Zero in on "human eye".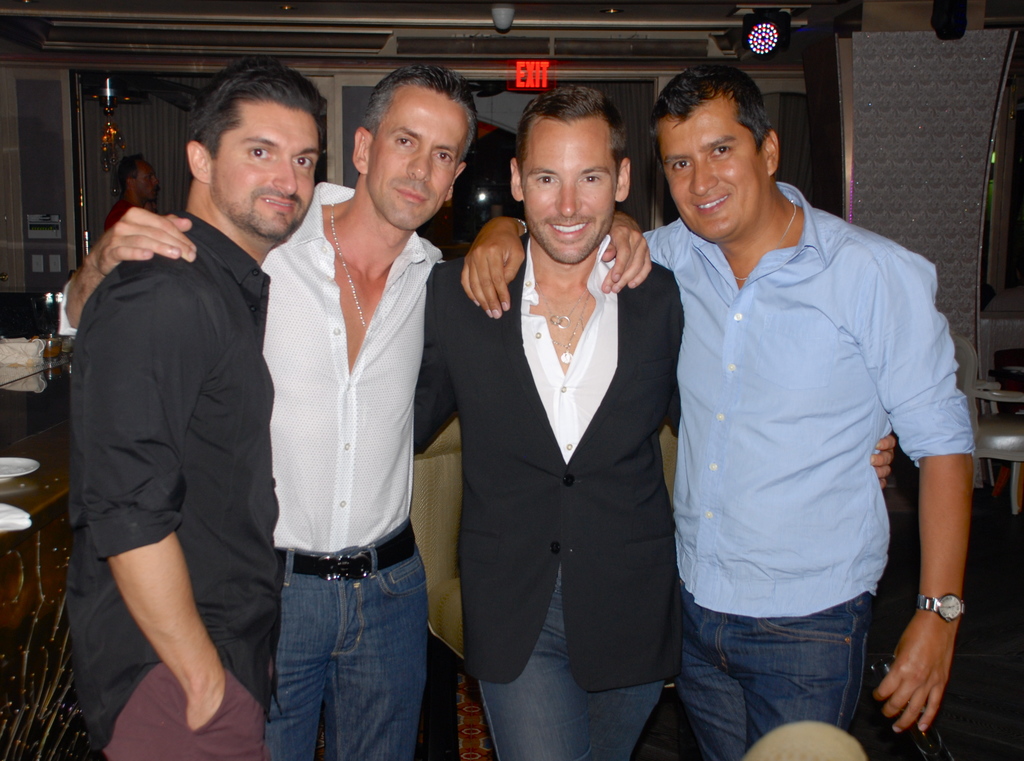
Zeroed in: box=[246, 144, 272, 160].
